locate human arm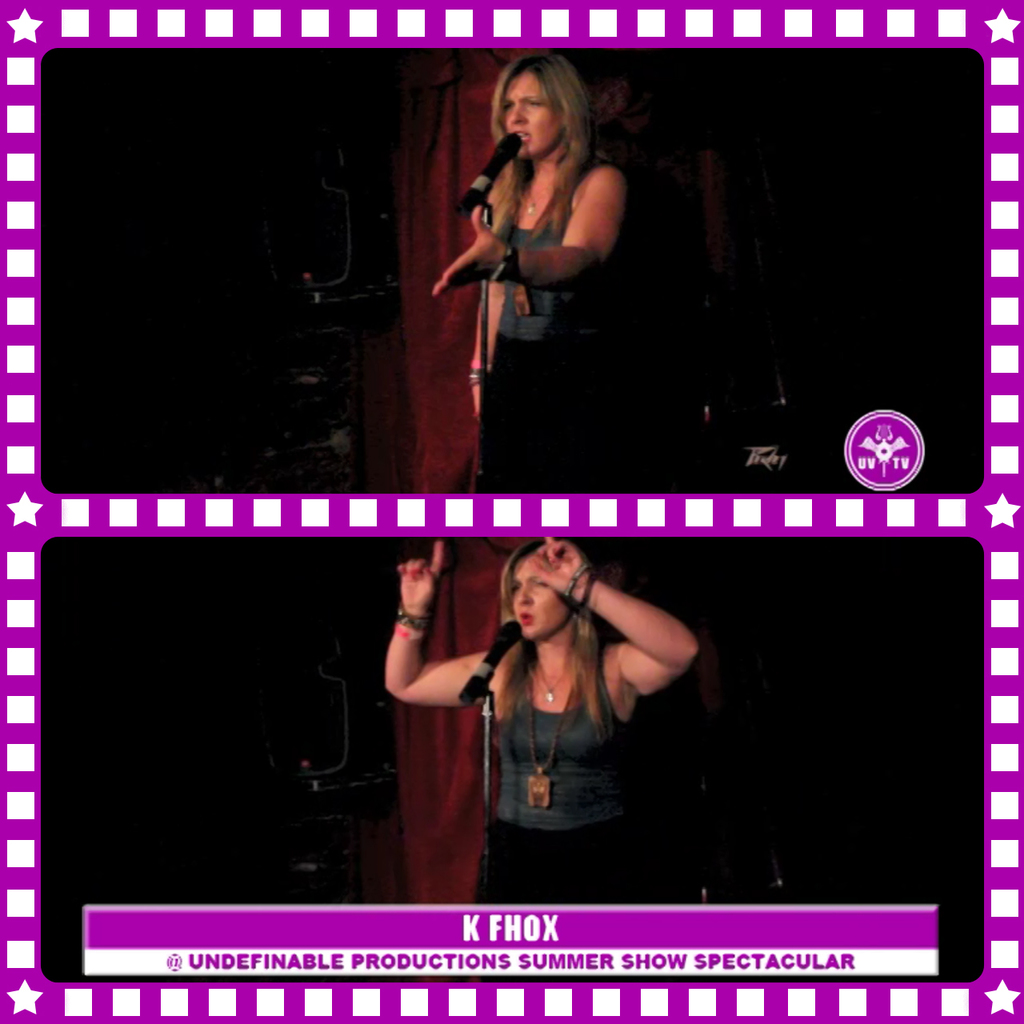
[376,541,499,713]
